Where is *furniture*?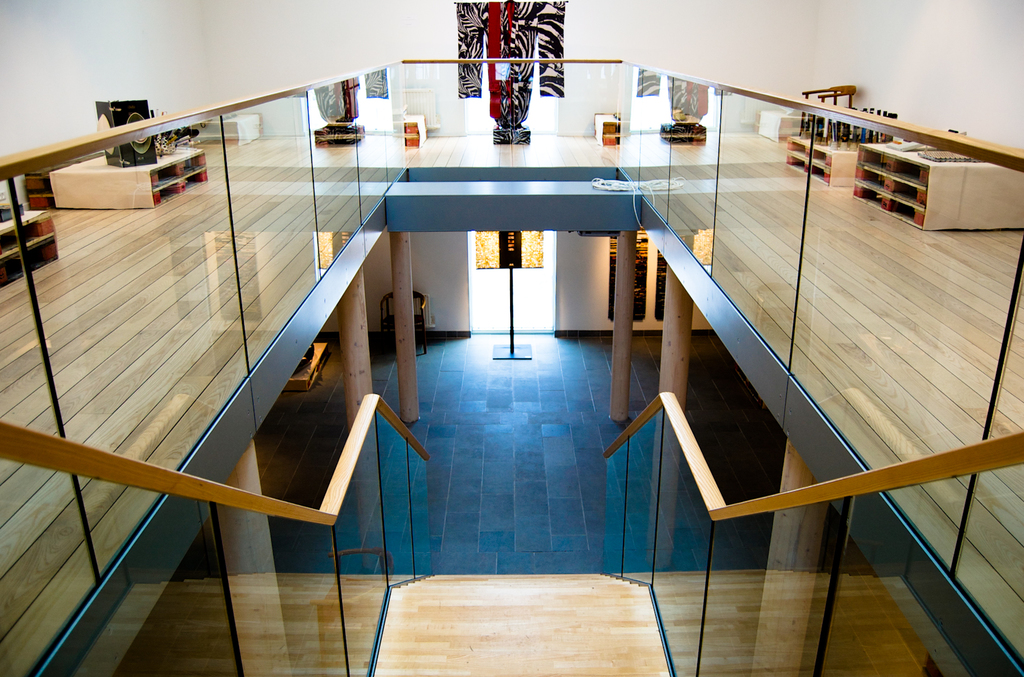
locate(787, 137, 858, 187).
